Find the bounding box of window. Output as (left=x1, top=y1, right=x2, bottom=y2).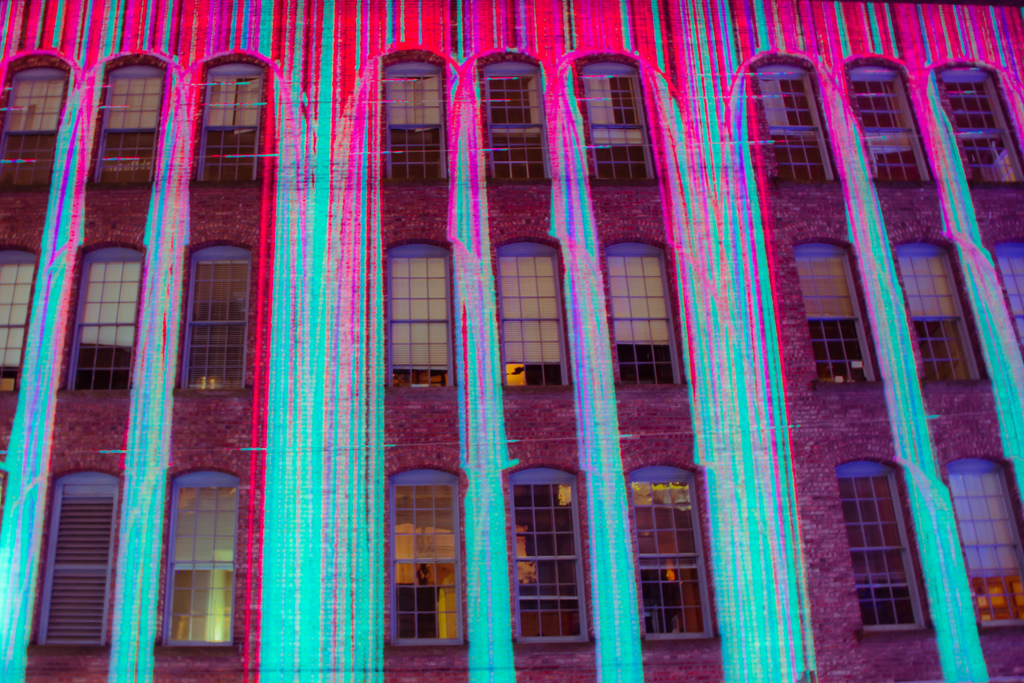
(left=37, top=468, right=124, bottom=652).
